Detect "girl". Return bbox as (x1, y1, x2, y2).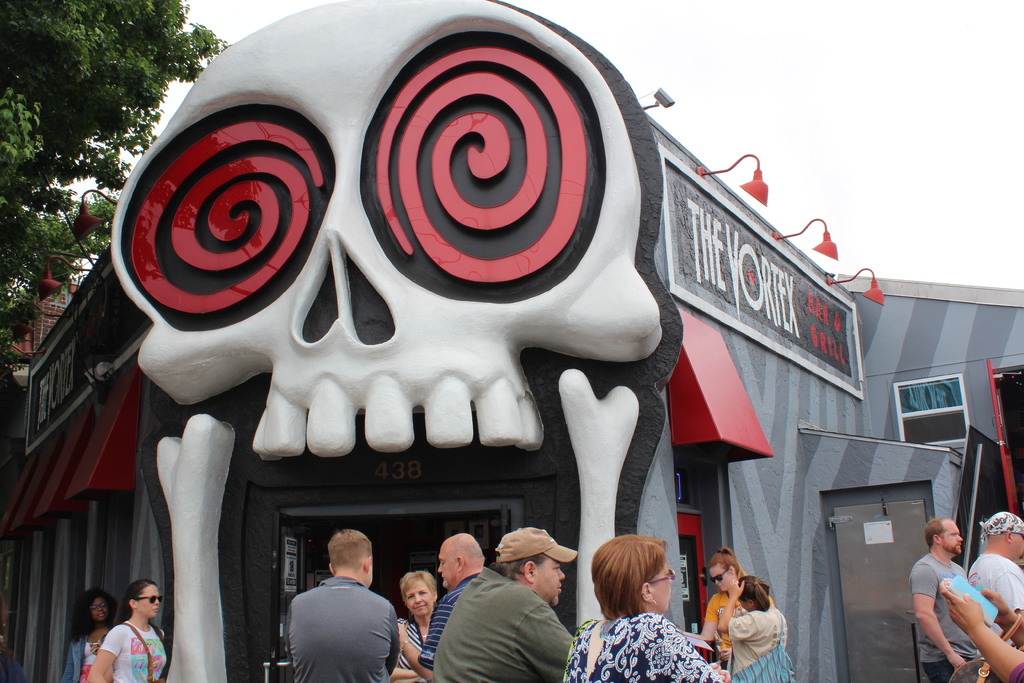
(88, 578, 168, 682).
